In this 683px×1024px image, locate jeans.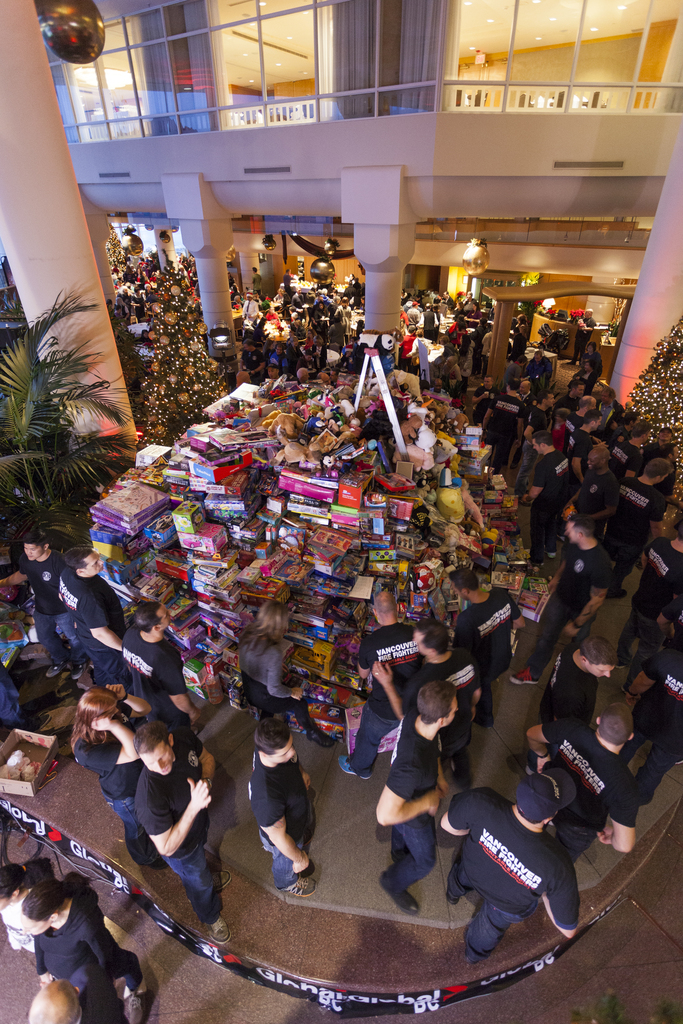
Bounding box: l=504, t=437, r=535, b=479.
